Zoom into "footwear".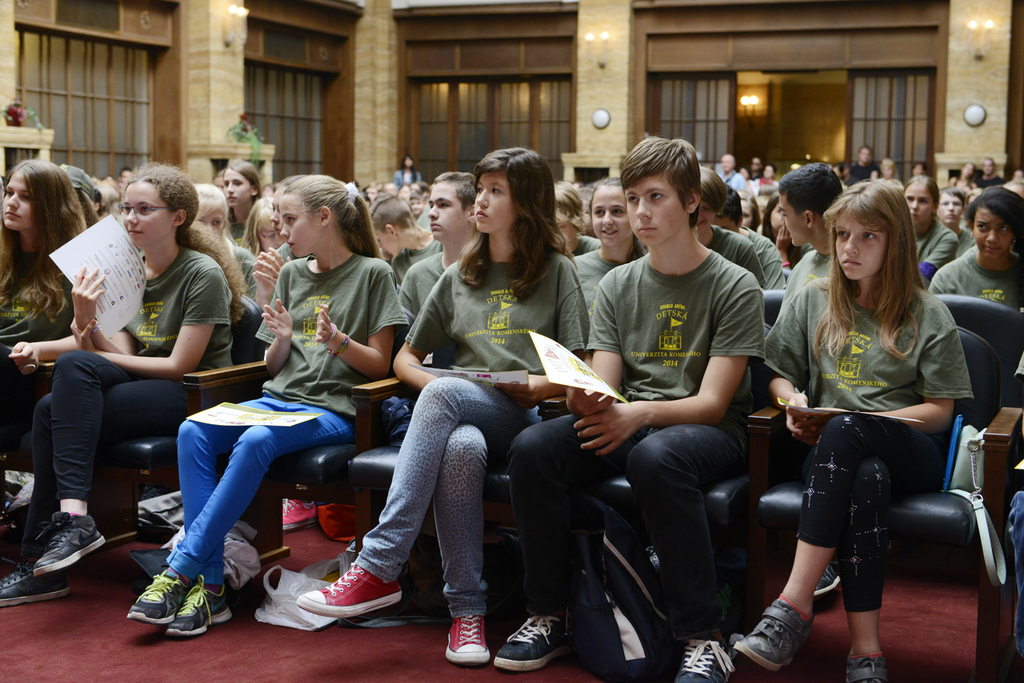
Zoom target: pyautogui.locateOnScreen(283, 568, 397, 636).
